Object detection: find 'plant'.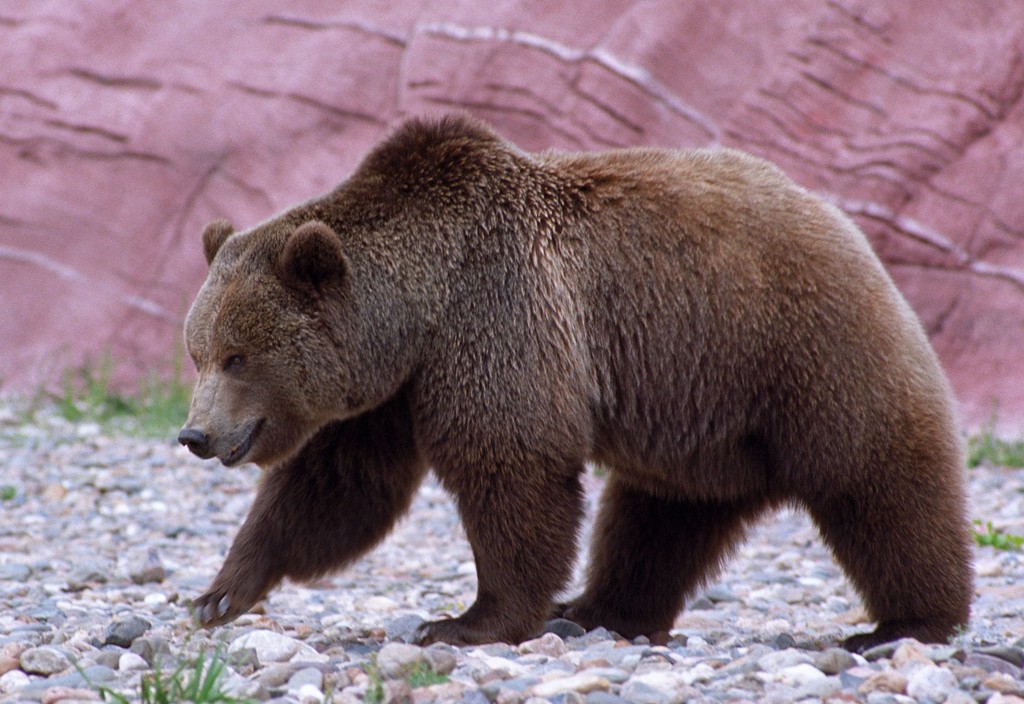
<box>965,395,1023,473</box>.
